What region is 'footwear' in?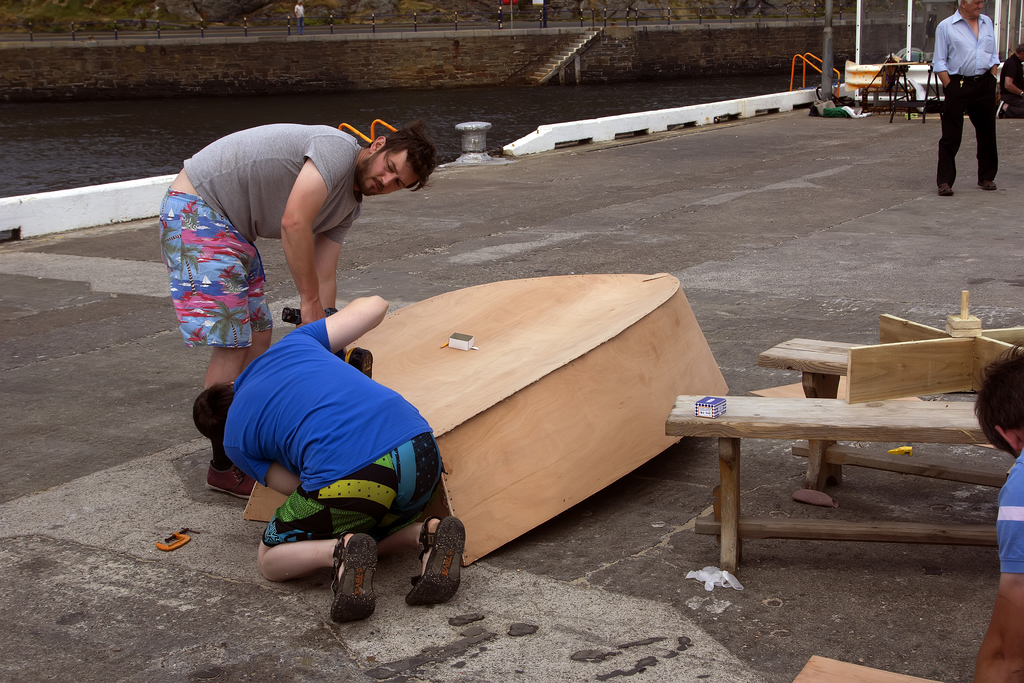
select_region(204, 461, 257, 501).
